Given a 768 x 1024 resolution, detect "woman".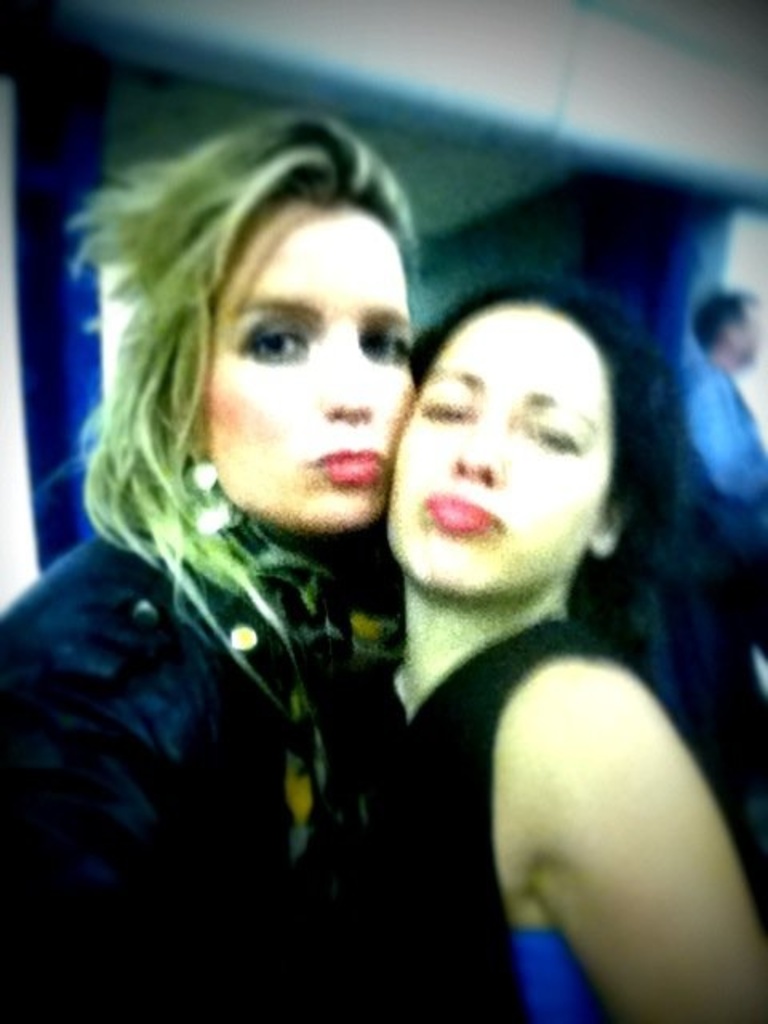
<region>0, 104, 411, 1022</region>.
